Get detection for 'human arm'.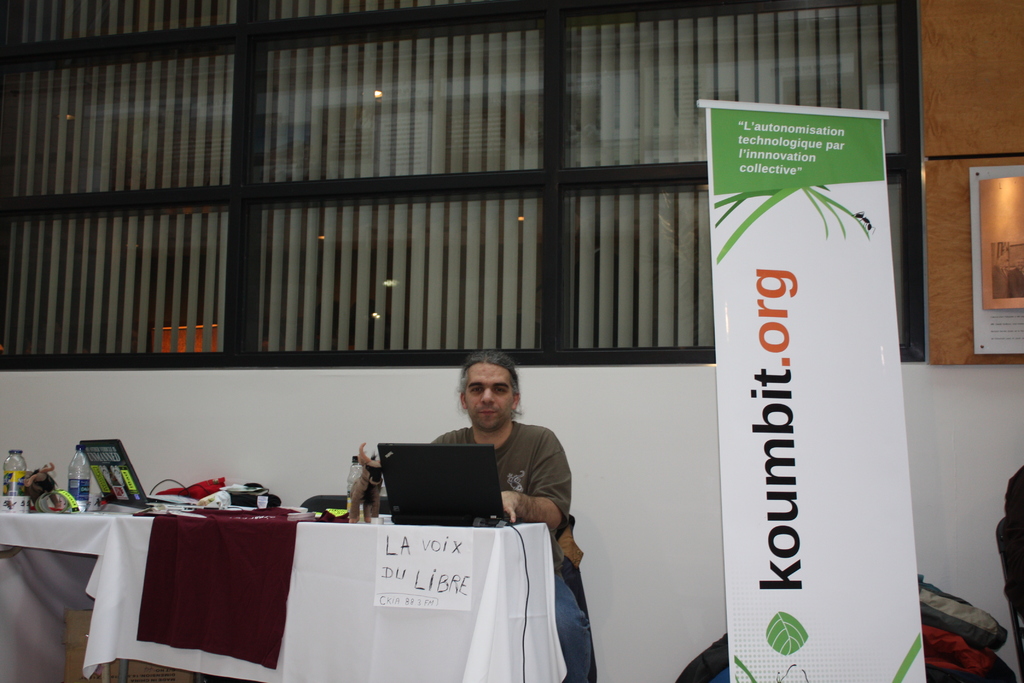
Detection: {"x1": 492, "y1": 470, "x2": 576, "y2": 556}.
